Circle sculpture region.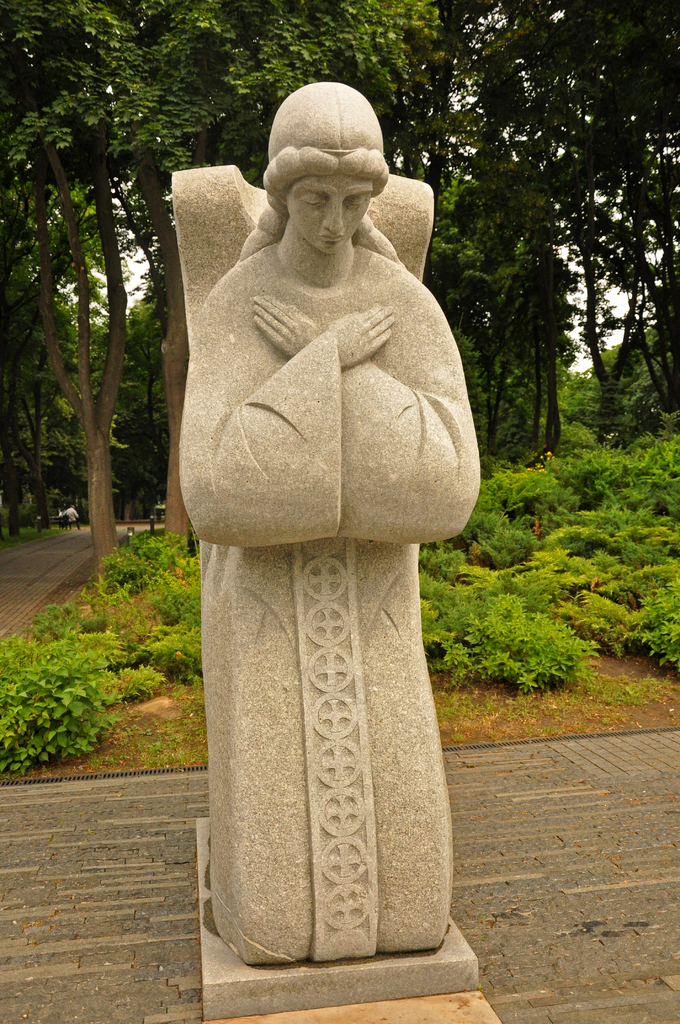
Region: detection(175, 45, 489, 767).
